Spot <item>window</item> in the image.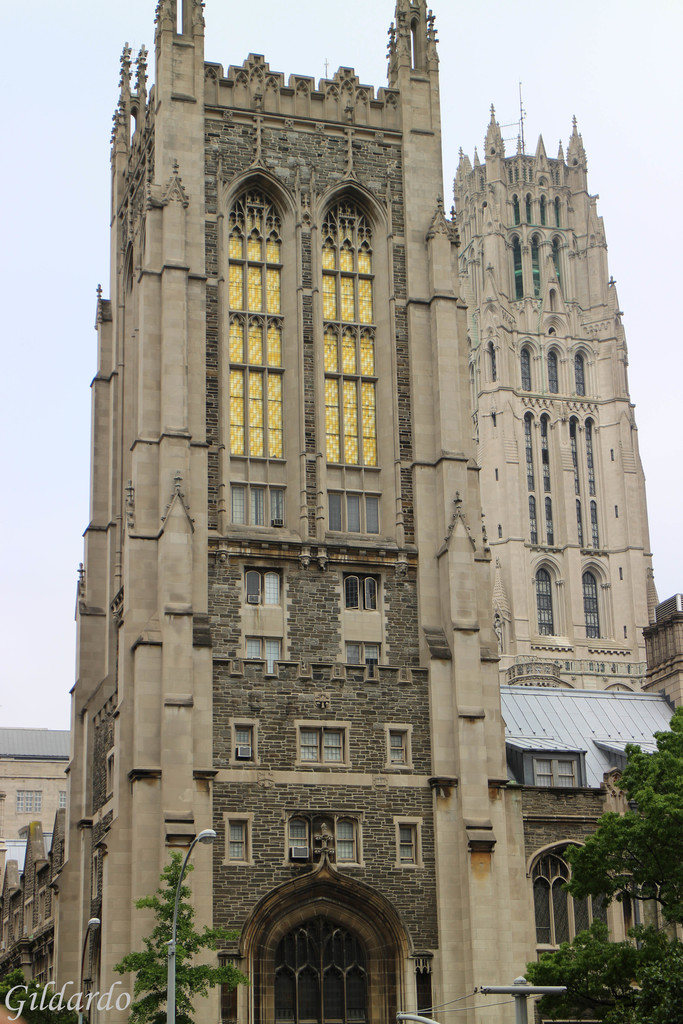
<item>window</item> found at <box>342,638,375,669</box>.
